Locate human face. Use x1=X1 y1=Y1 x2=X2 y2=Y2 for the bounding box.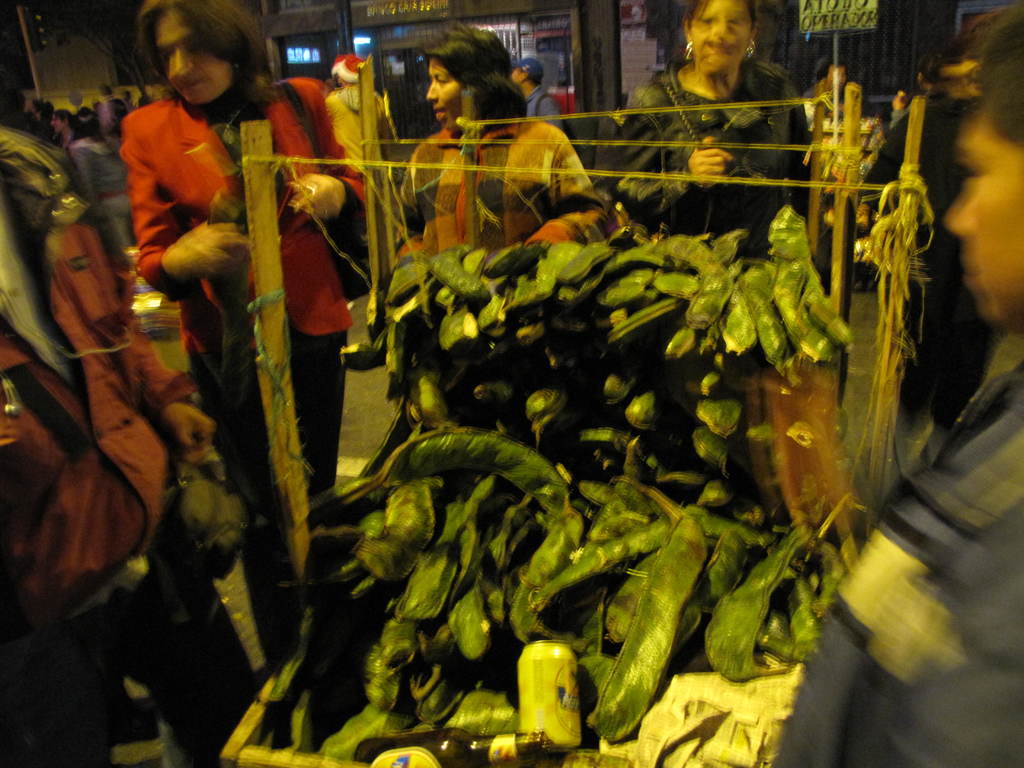
x1=424 y1=63 x2=468 y2=131.
